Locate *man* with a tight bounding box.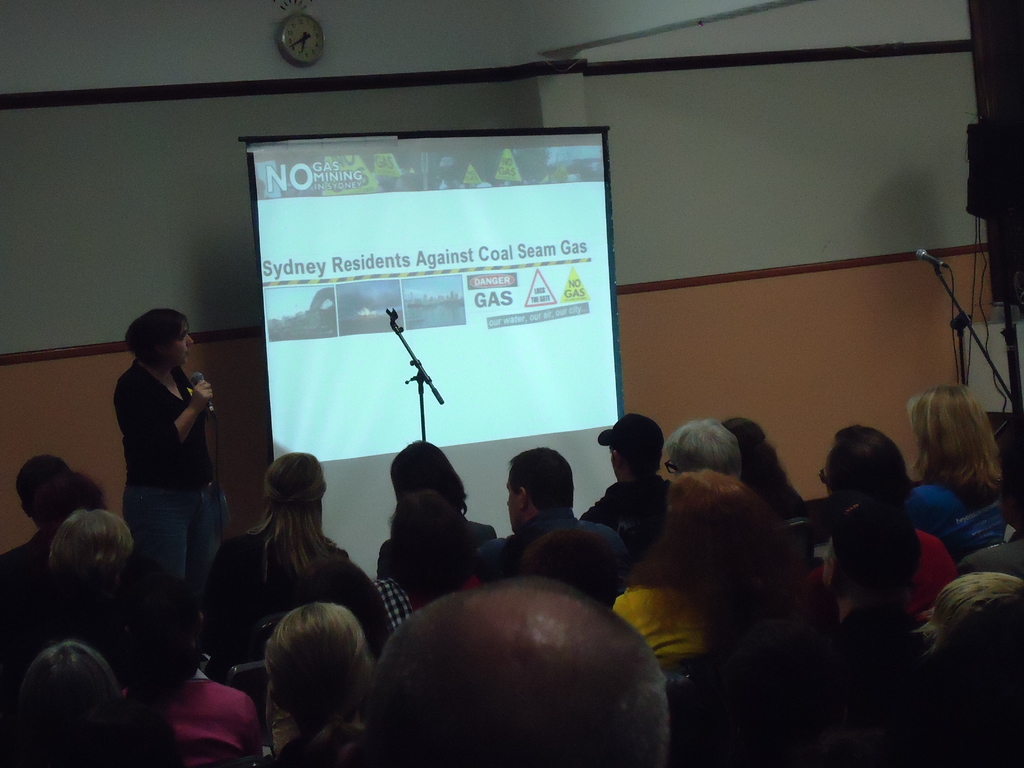
(667,416,737,471).
